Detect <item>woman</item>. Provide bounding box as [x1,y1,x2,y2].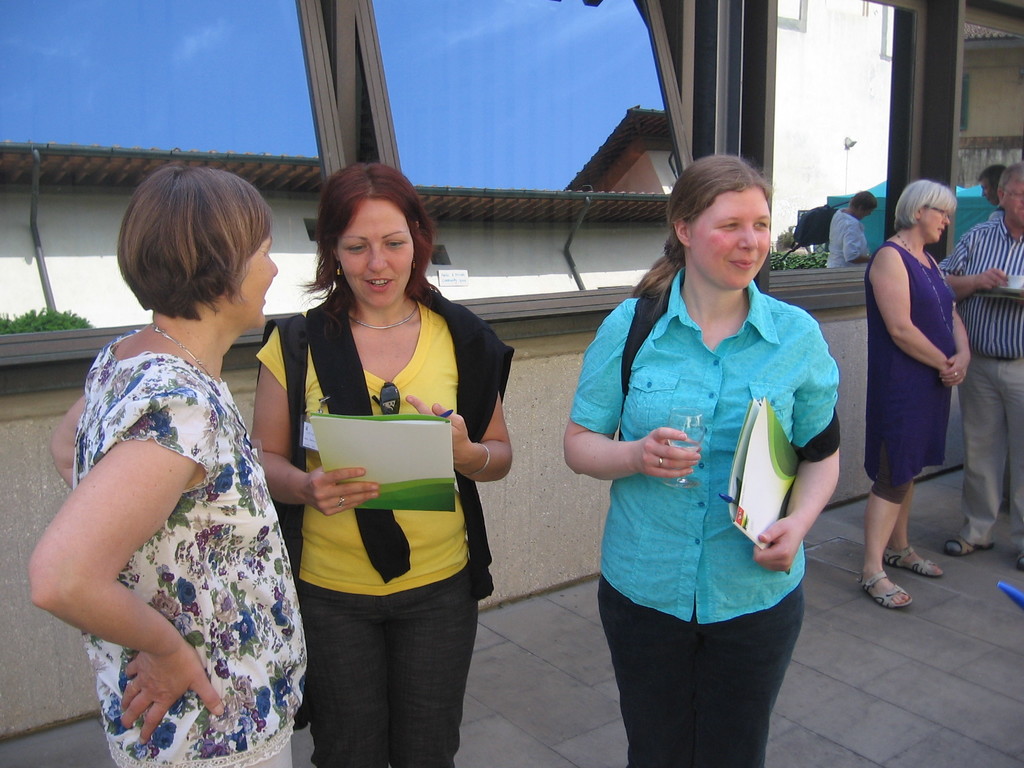
[561,154,841,767].
